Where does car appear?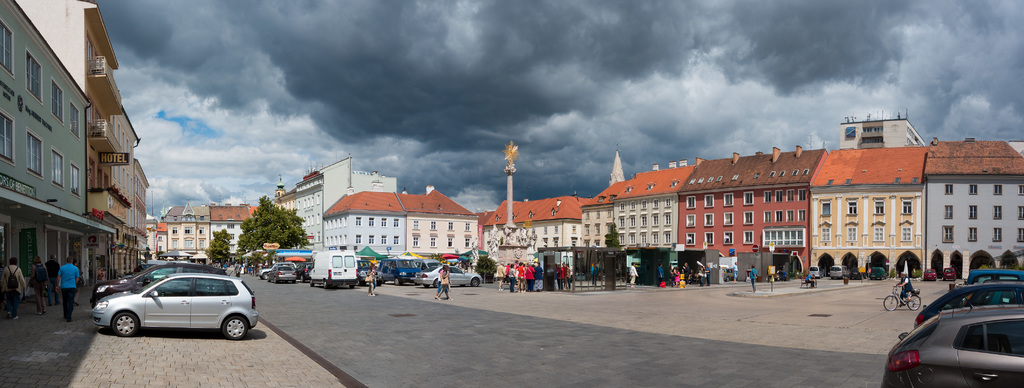
Appears at {"x1": 276, "y1": 262, "x2": 304, "y2": 287}.
